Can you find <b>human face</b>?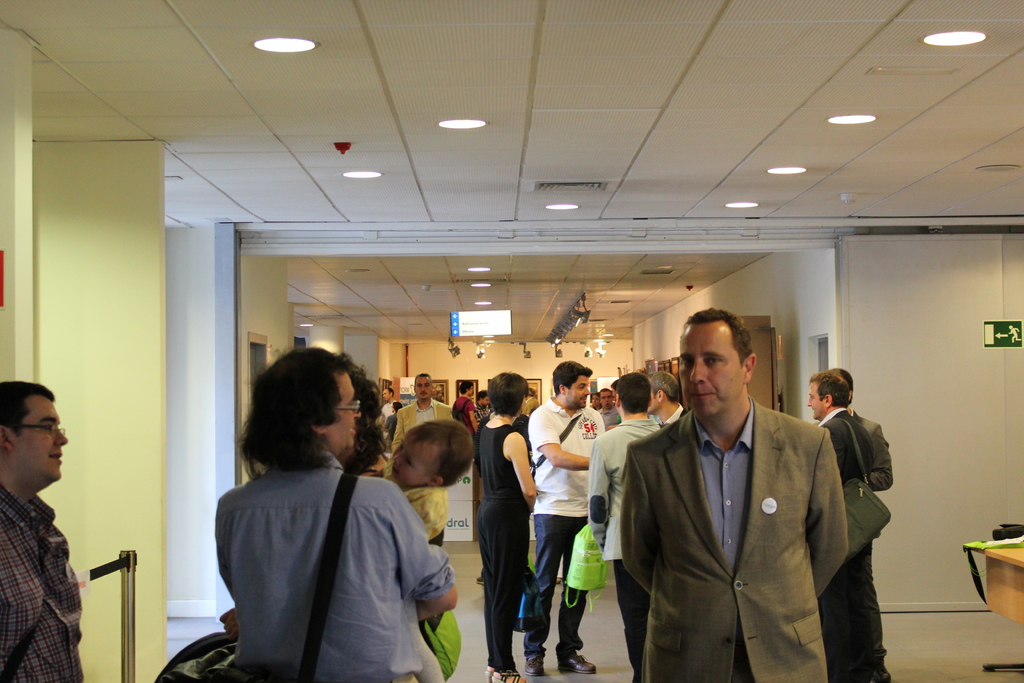
Yes, bounding box: <region>565, 378, 591, 409</region>.
